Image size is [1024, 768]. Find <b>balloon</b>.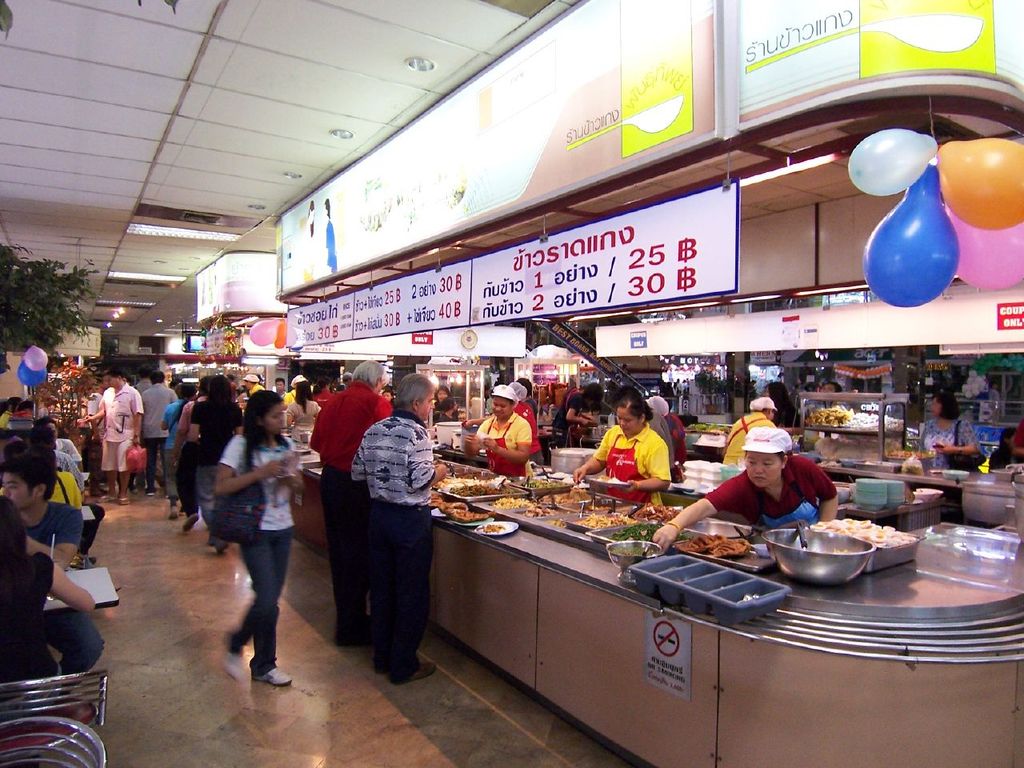
[862, 159, 962, 307].
